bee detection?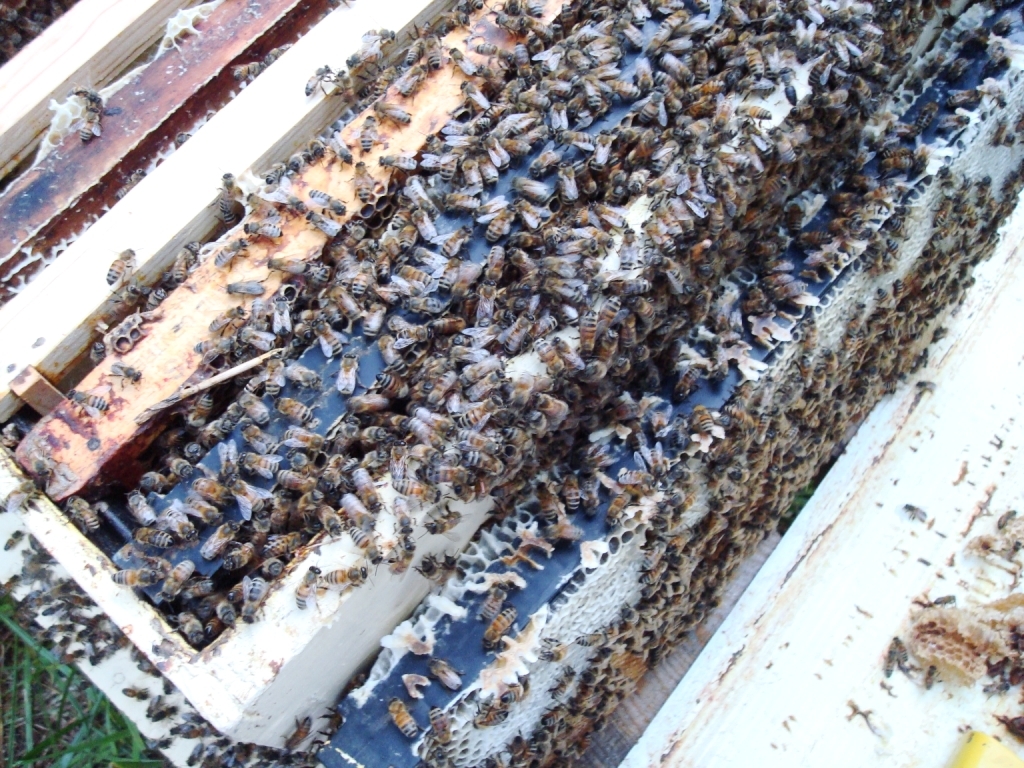
(left=0, top=576, right=19, bottom=595)
